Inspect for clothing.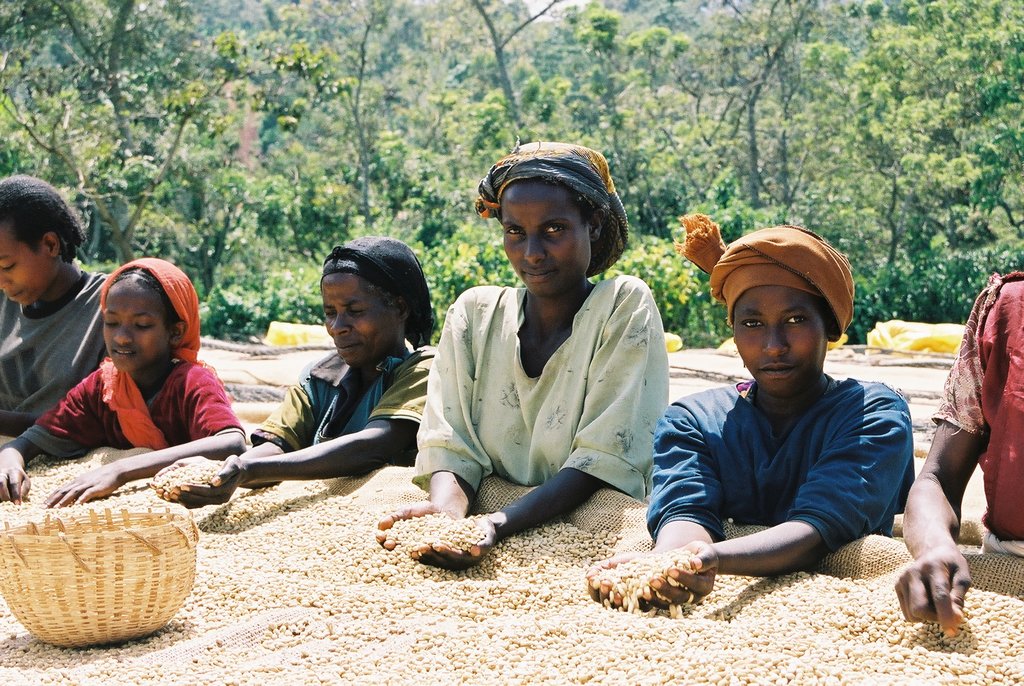
Inspection: pyautogui.locateOnScreen(639, 374, 916, 569).
